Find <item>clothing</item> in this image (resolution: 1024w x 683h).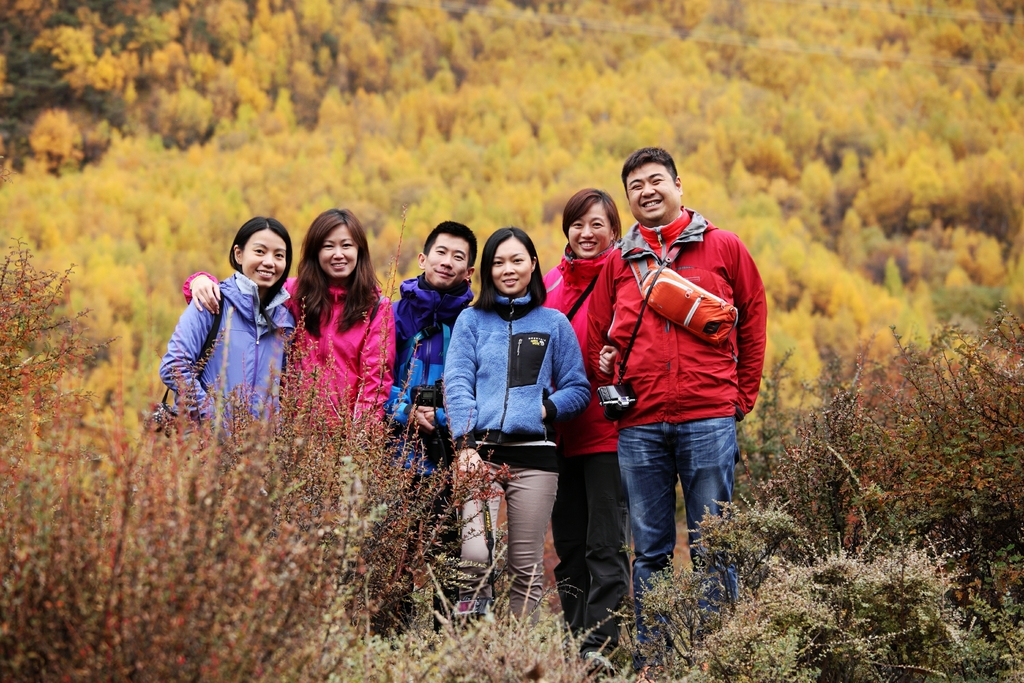
(588,204,767,662).
